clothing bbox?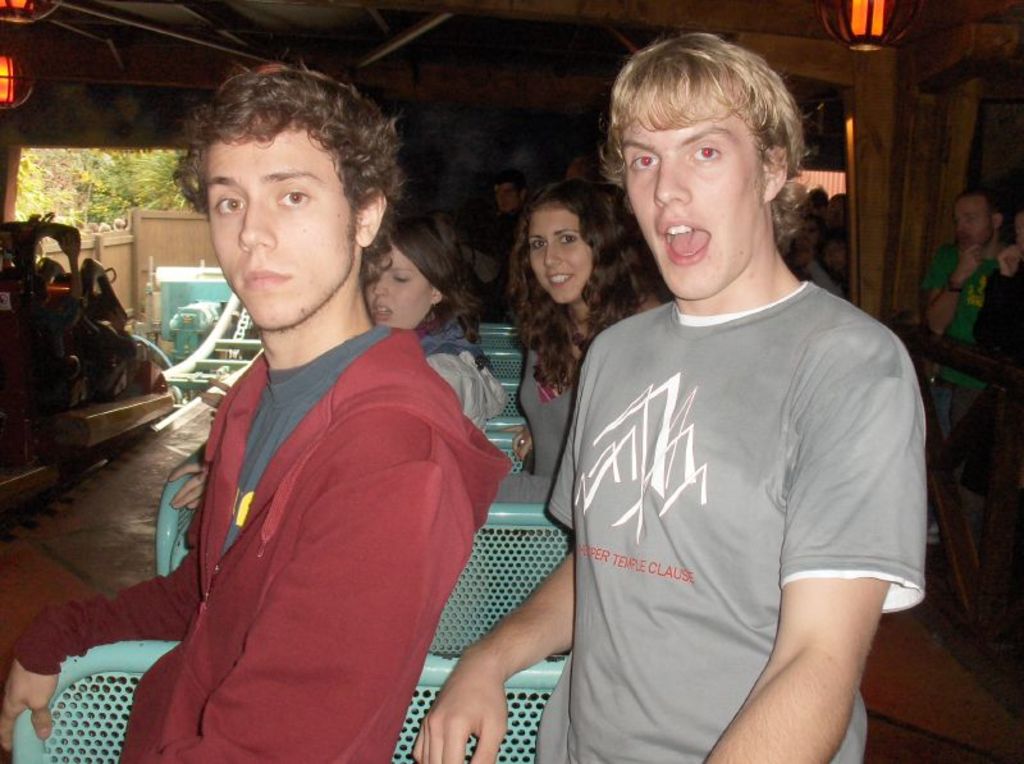
<bbox>540, 273, 925, 763</bbox>
